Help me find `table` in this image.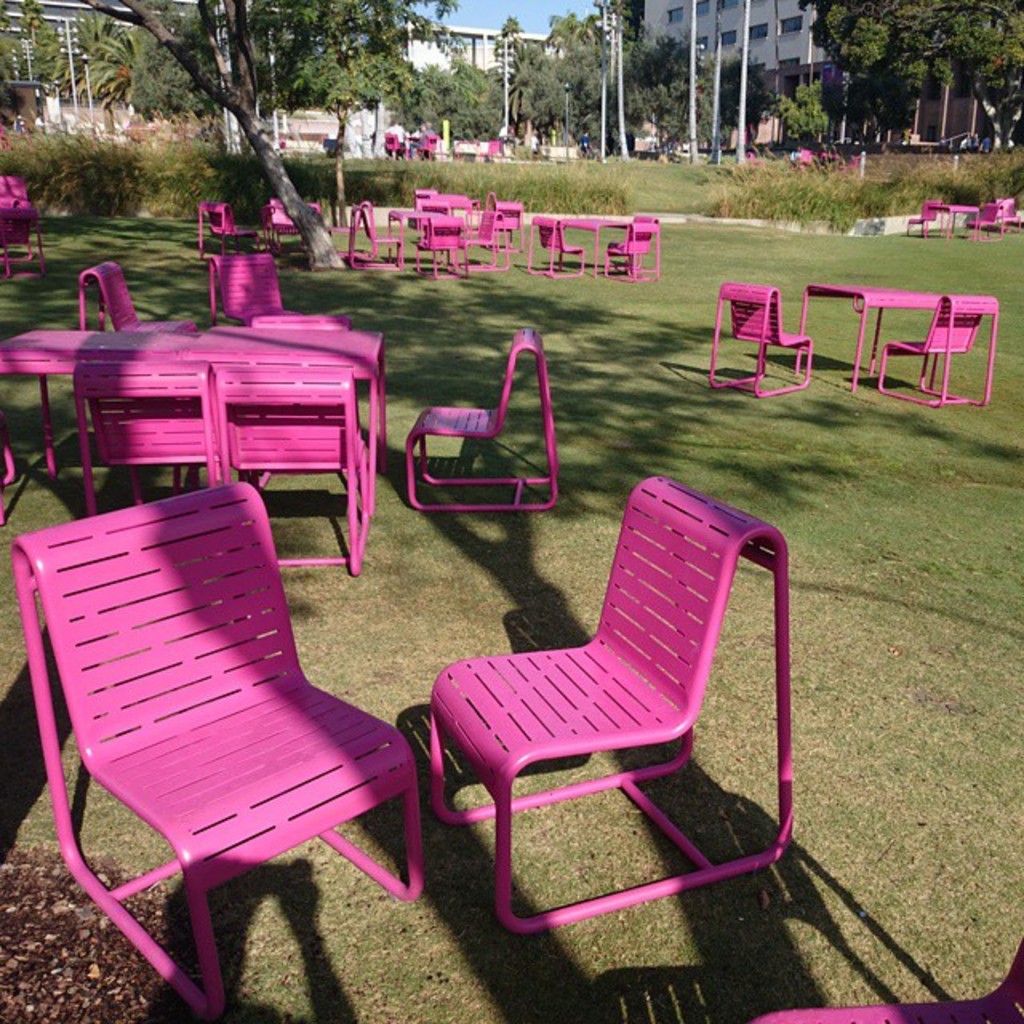
Found it: BBox(530, 208, 648, 272).
